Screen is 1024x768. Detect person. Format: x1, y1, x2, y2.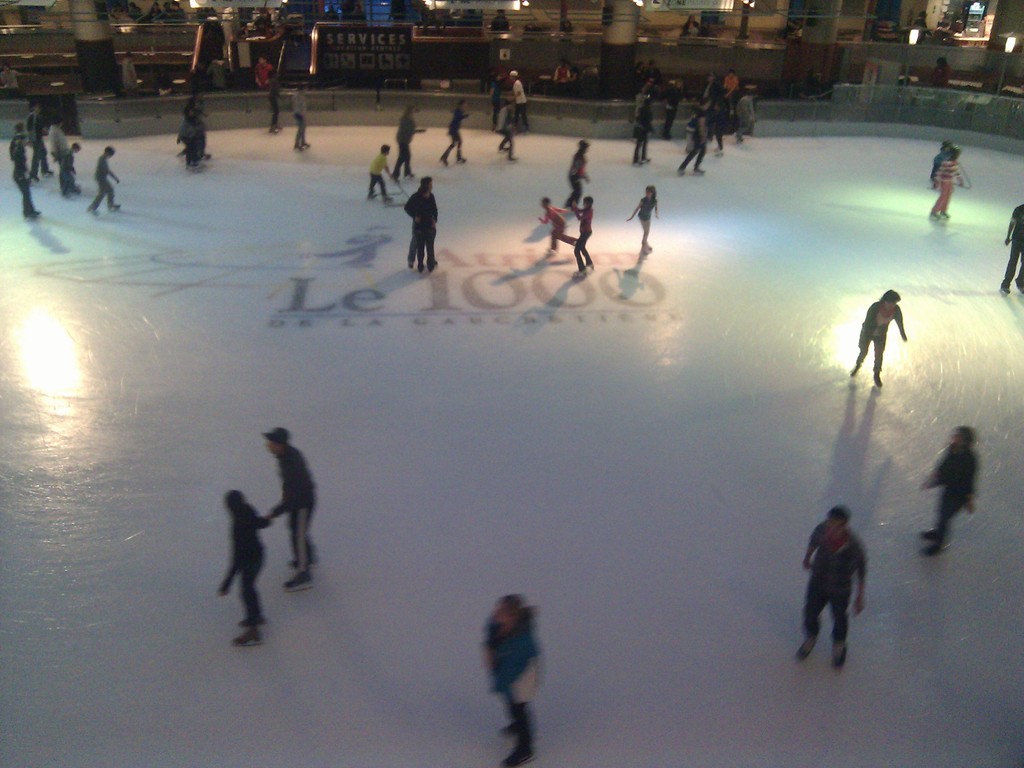
440, 95, 469, 170.
